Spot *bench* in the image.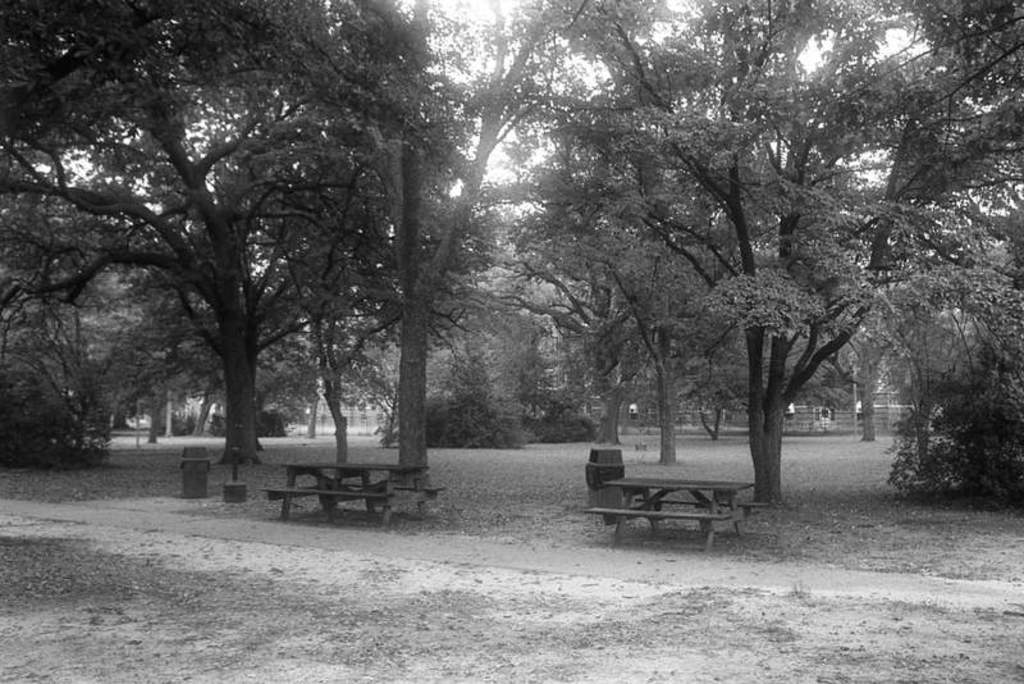
*bench* found at [580, 475, 771, 551].
